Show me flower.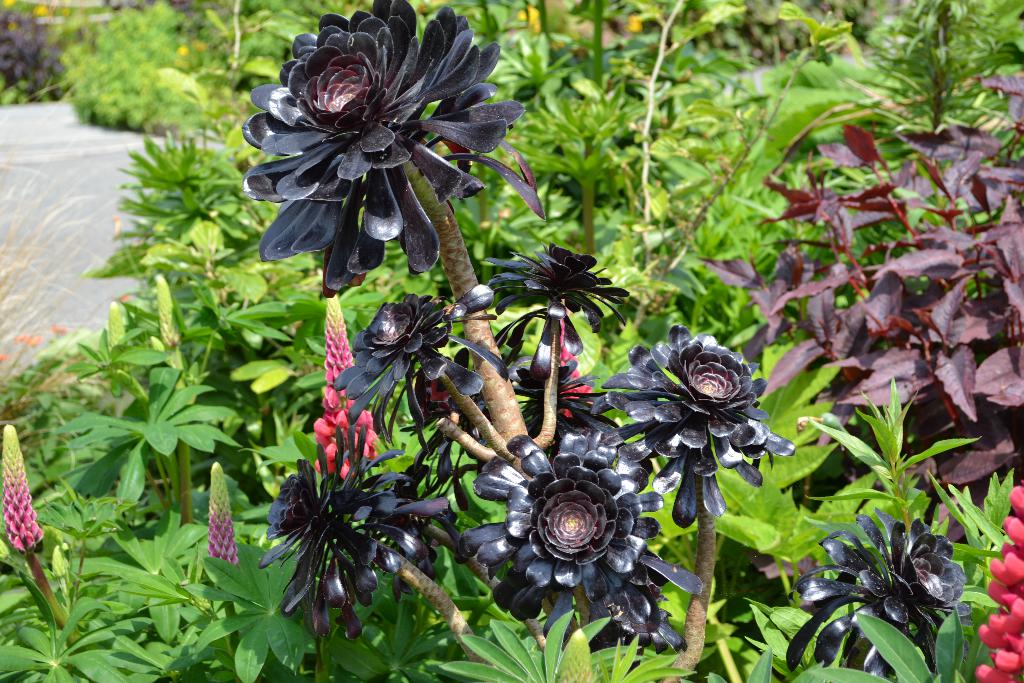
flower is here: [left=237, top=0, right=551, bottom=293].
